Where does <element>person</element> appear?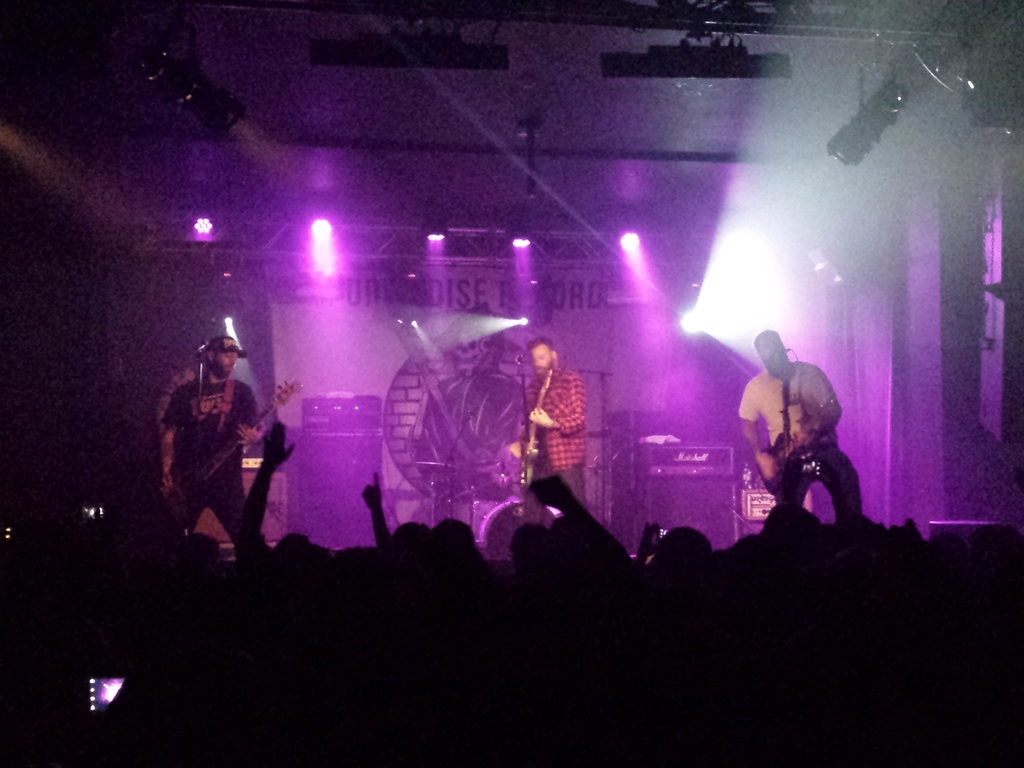
Appears at [748,309,860,561].
